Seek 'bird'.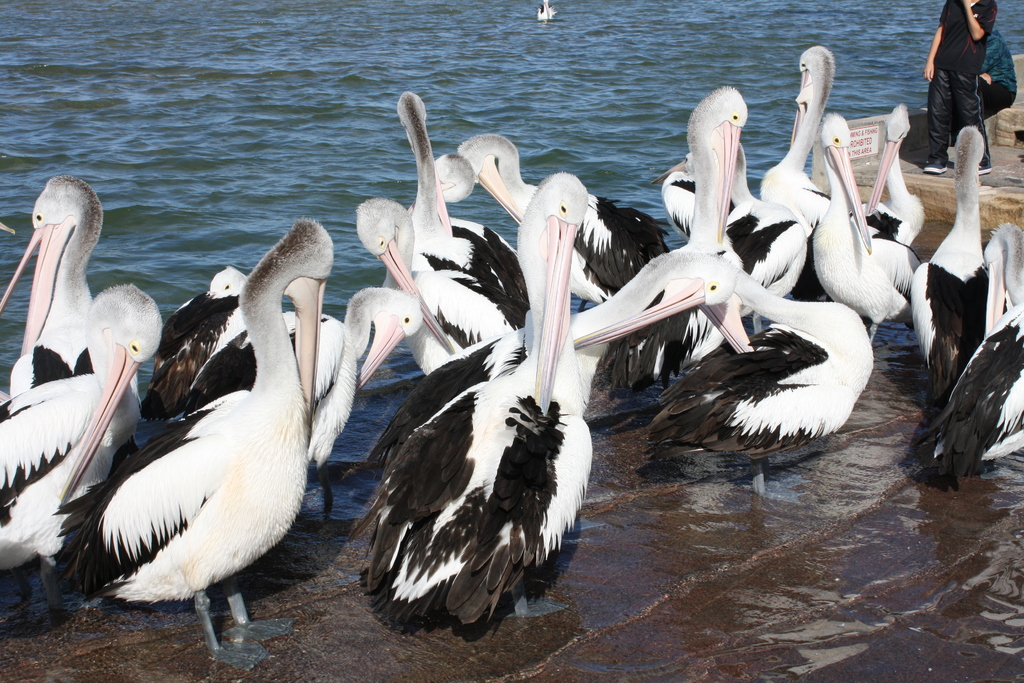
rect(39, 187, 350, 652).
